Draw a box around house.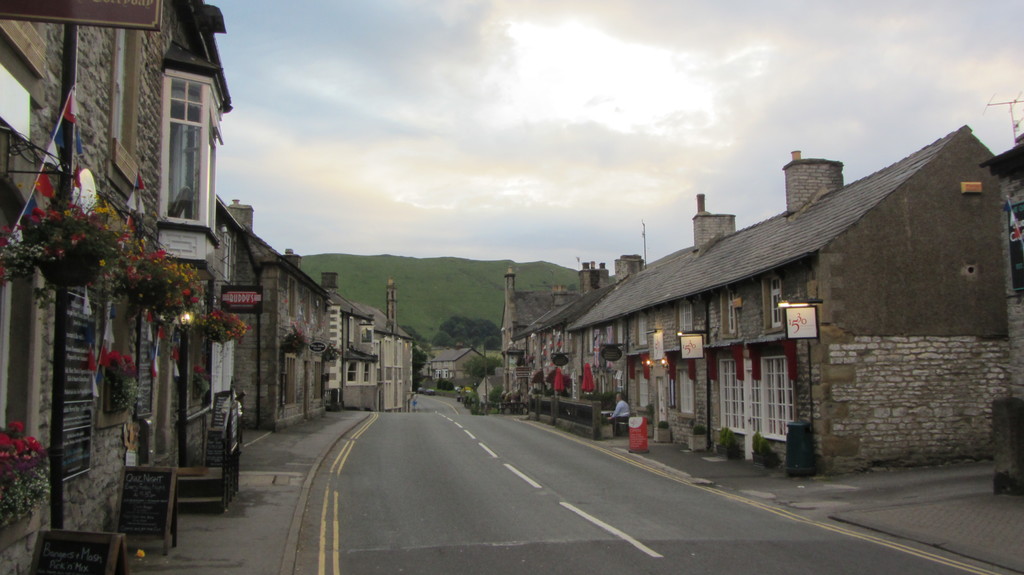
l=324, t=268, r=414, b=420.
